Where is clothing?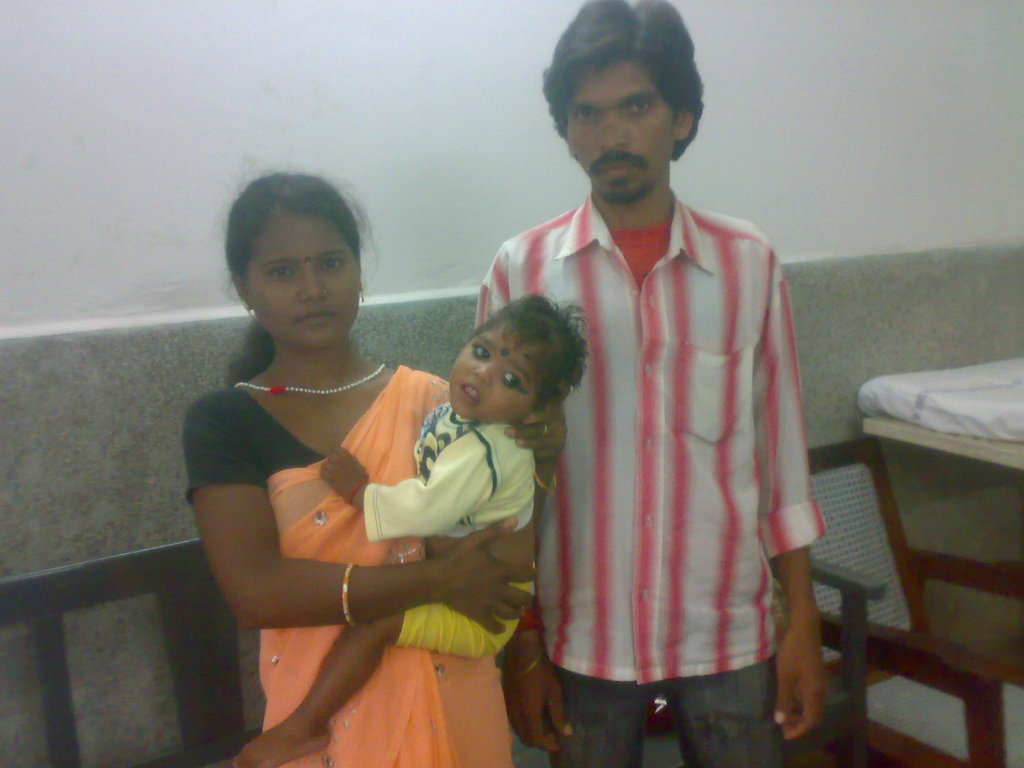
[390, 576, 535, 655].
